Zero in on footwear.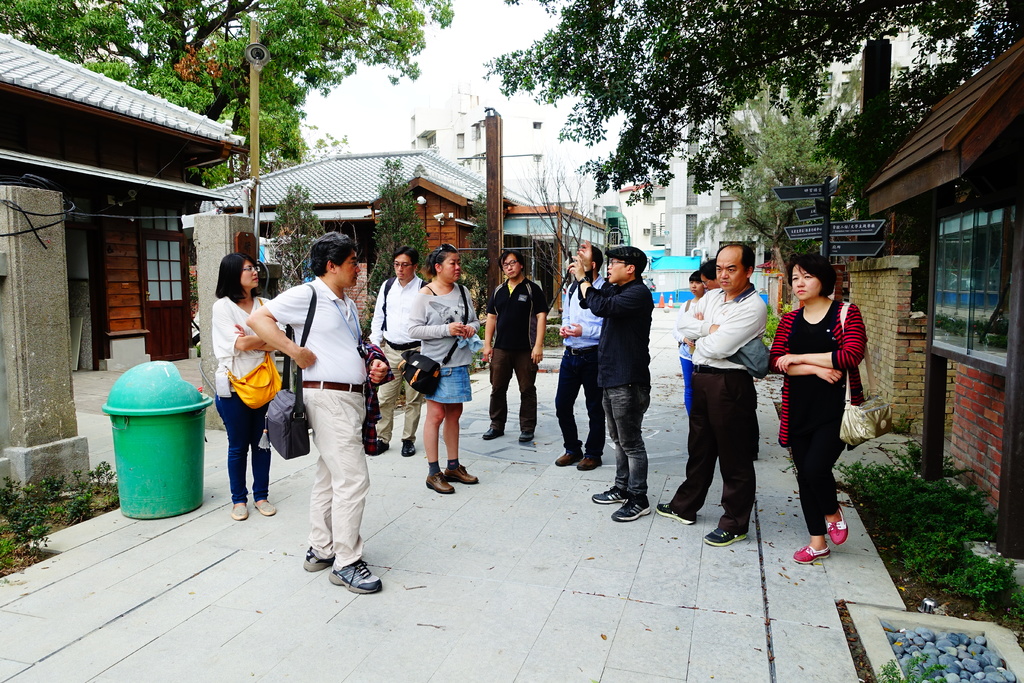
Zeroed in: (x1=573, y1=447, x2=604, y2=474).
